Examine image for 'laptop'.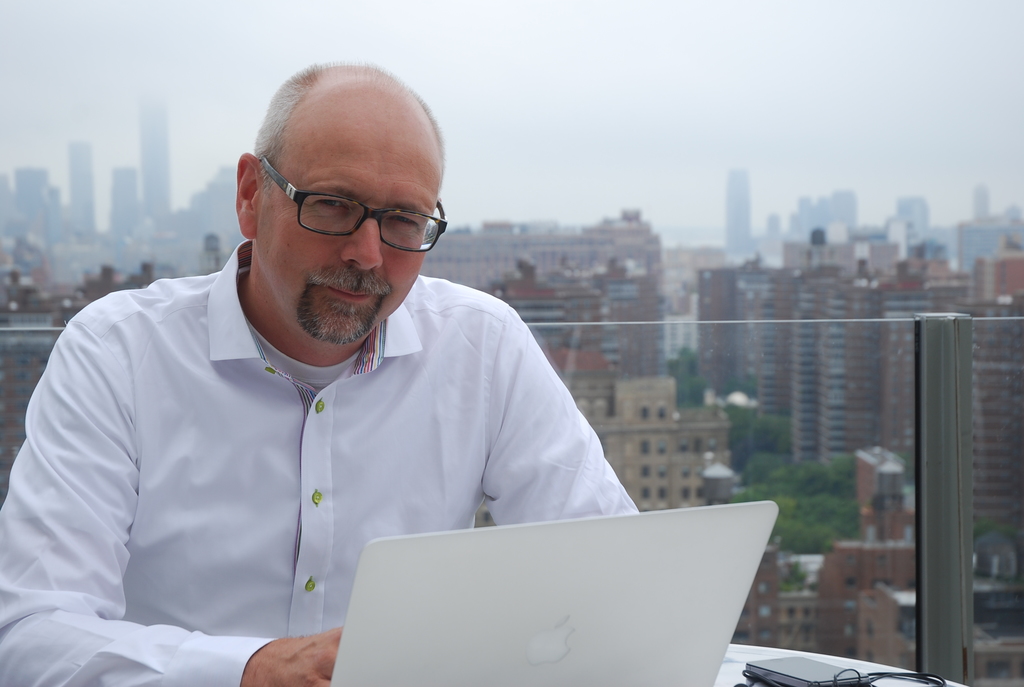
Examination result: l=332, t=503, r=768, b=680.
